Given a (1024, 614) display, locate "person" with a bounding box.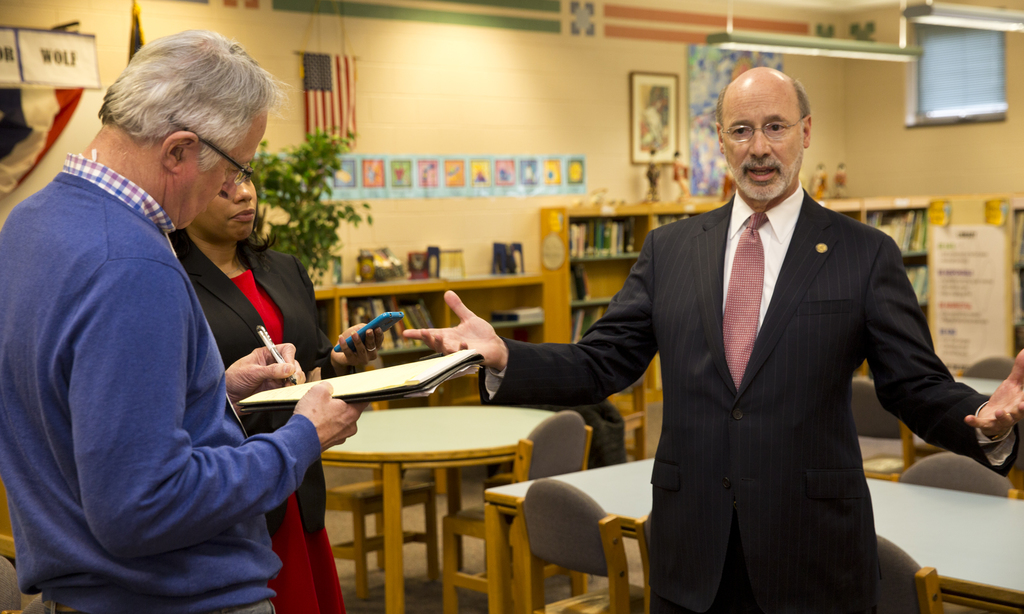
Located: [left=0, top=33, right=365, bottom=613].
